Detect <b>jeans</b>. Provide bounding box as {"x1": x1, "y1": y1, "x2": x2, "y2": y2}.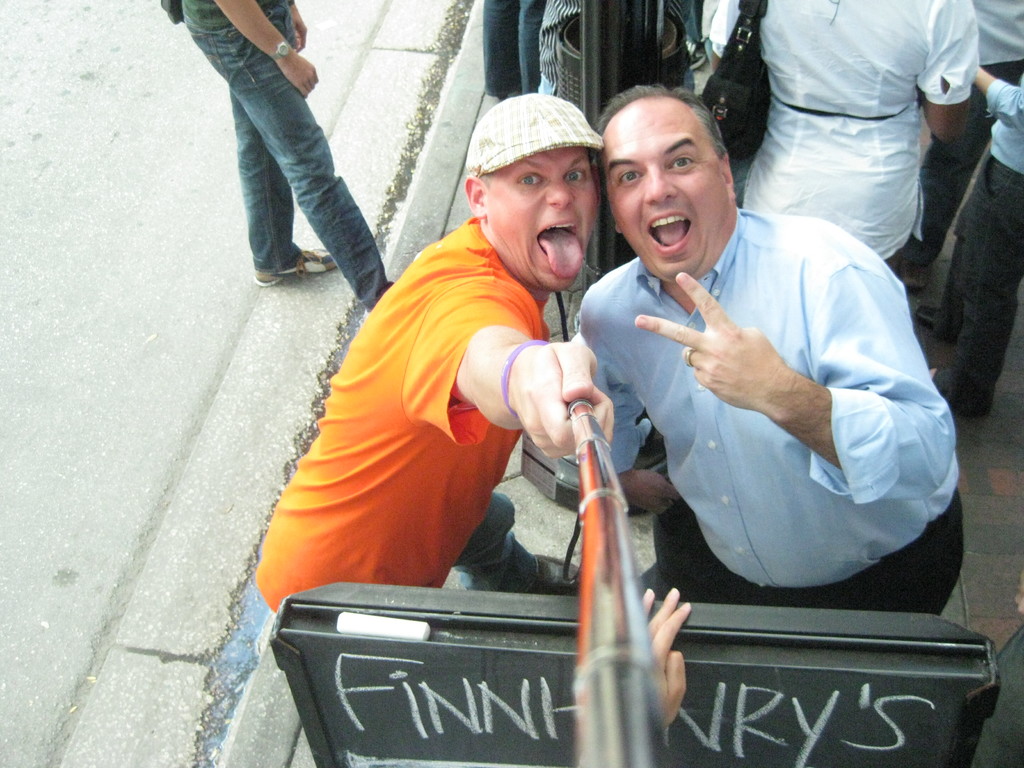
{"x1": 628, "y1": 497, "x2": 972, "y2": 626}.
